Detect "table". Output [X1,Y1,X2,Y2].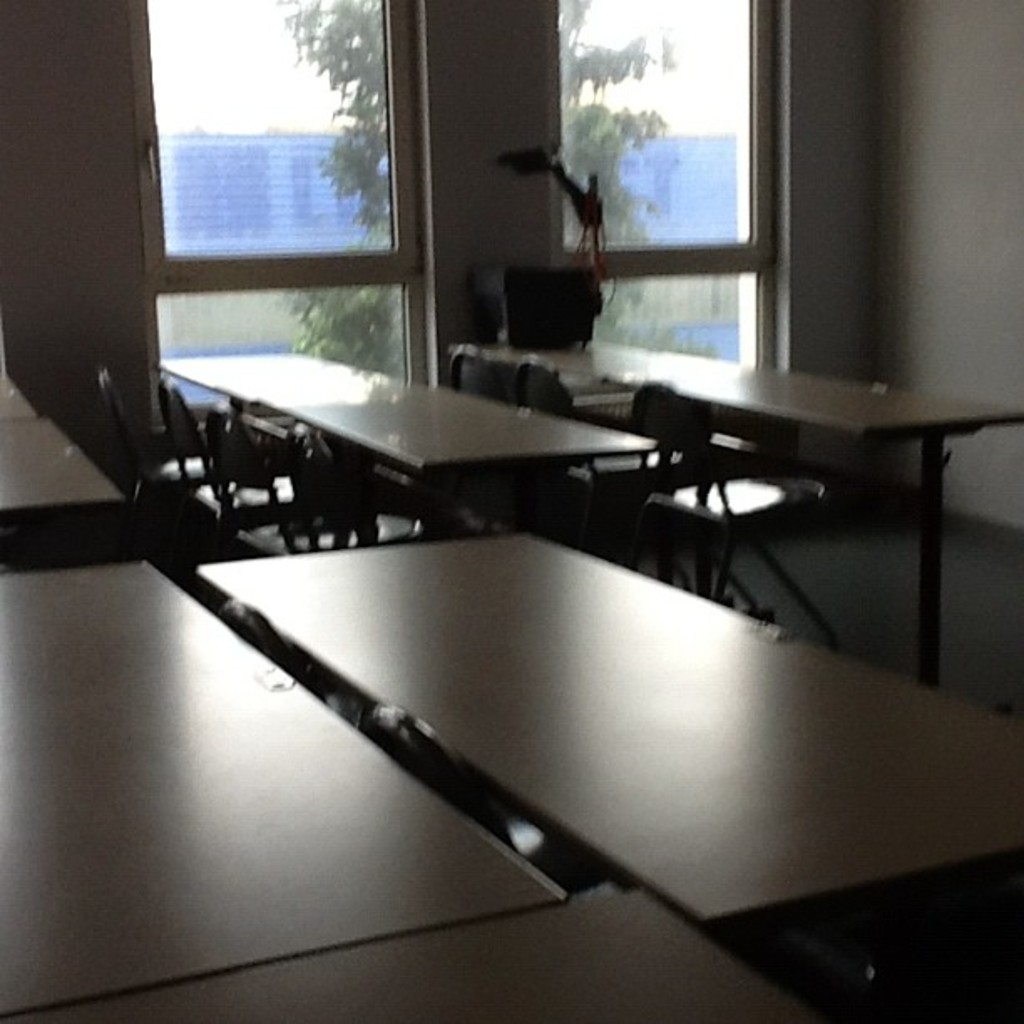
[161,350,648,539].
